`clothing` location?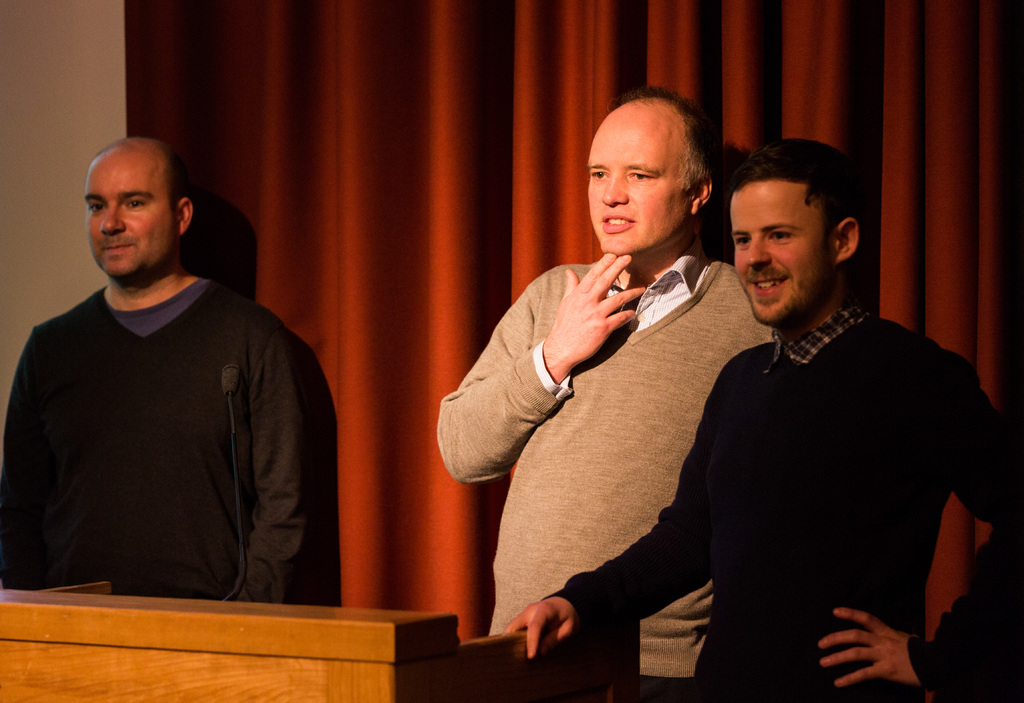
<region>545, 311, 1023, 697</region>
